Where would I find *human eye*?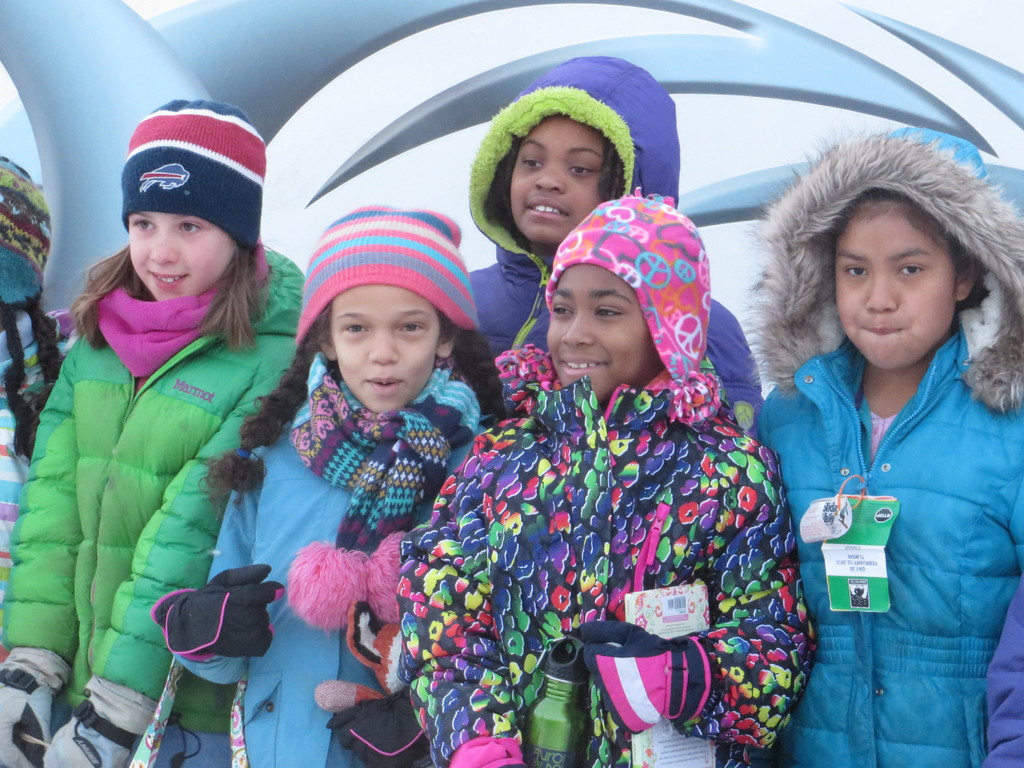
At box=[133, 214, 158, 236].
